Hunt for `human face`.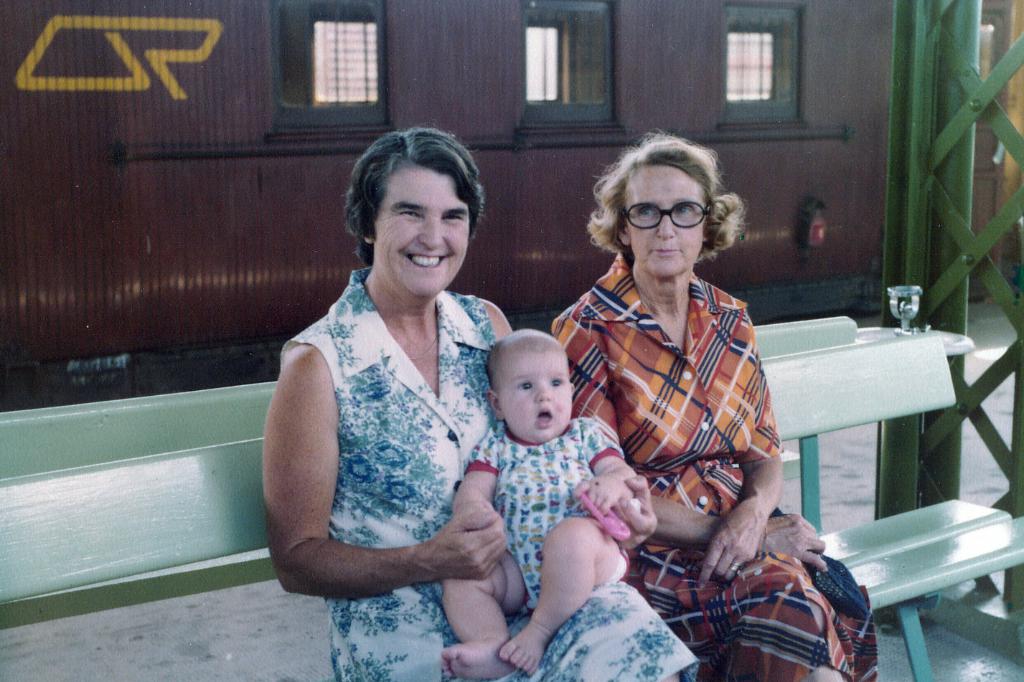
Hunted down at rect(369, 158, 471, 293).
